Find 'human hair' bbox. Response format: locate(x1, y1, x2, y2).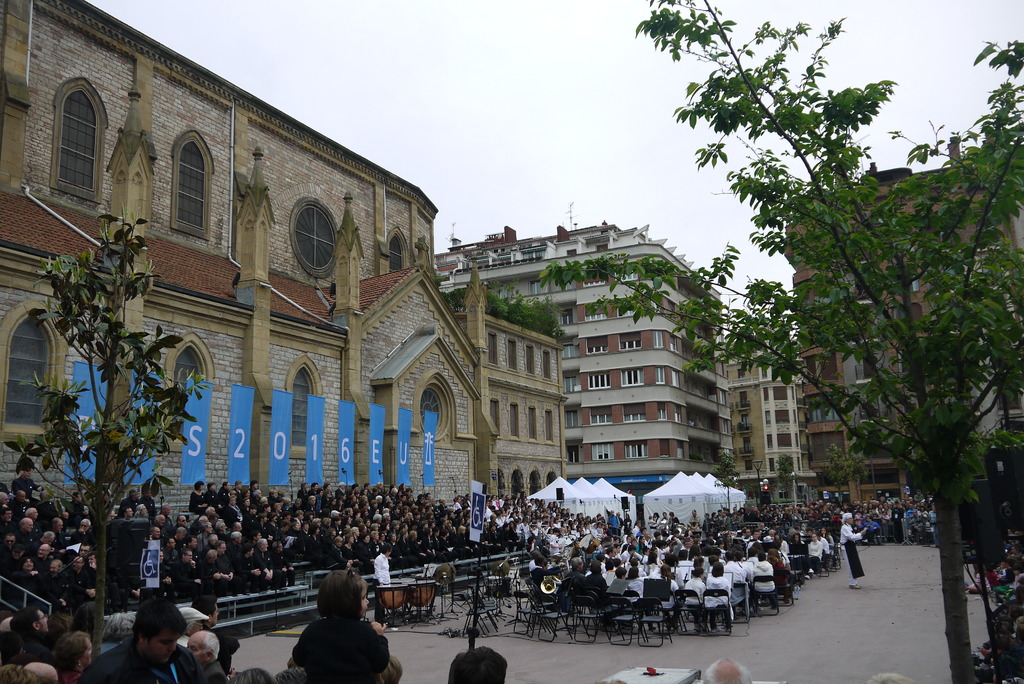
locate(226, 666, 280, 683).
